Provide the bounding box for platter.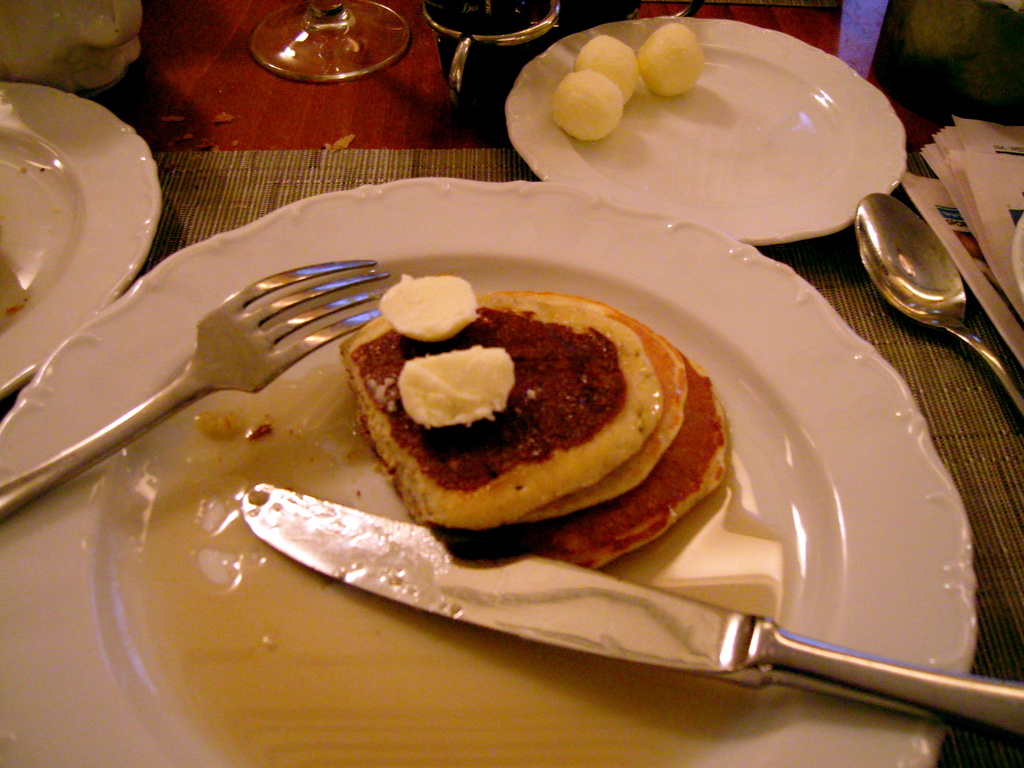
pyautogui.locateOnScreen(504, 16, 903, 244).
